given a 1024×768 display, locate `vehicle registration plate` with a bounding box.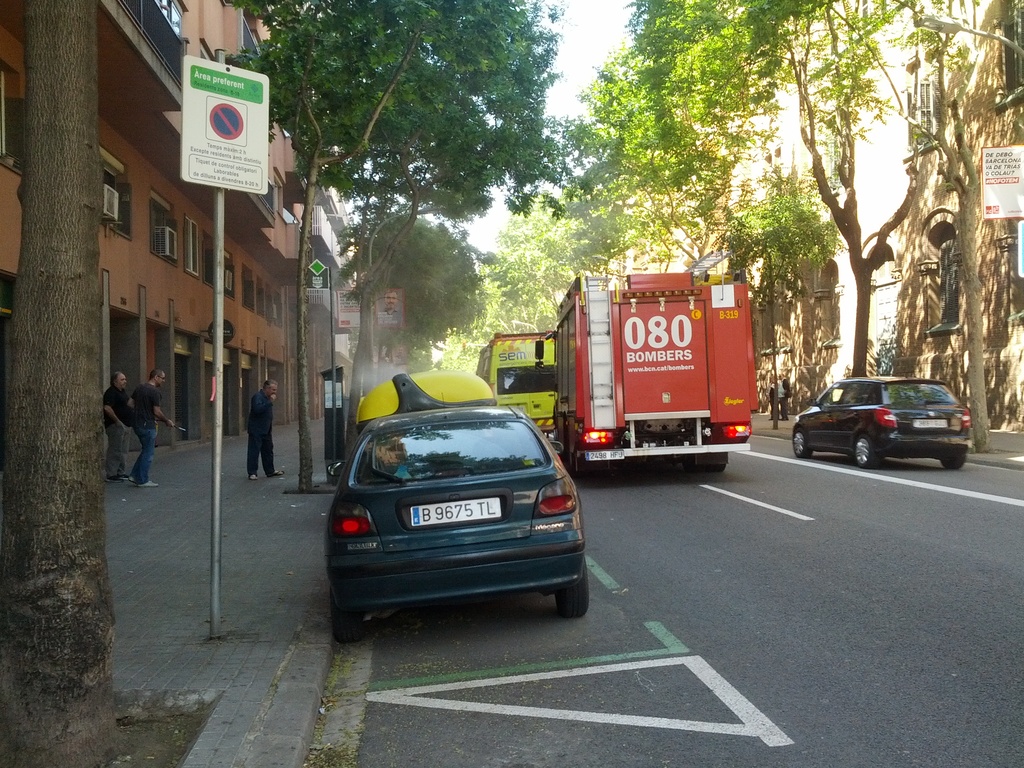
Located: 589/451/623/461.
